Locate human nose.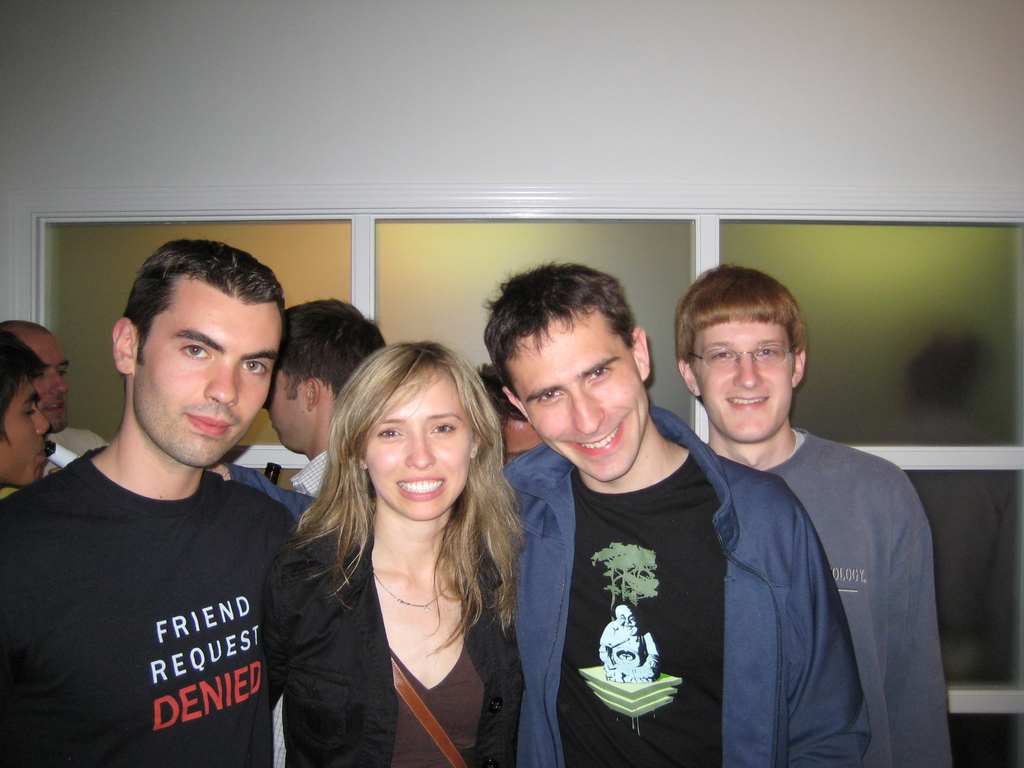
Bounding box: 406:431:436:467.
